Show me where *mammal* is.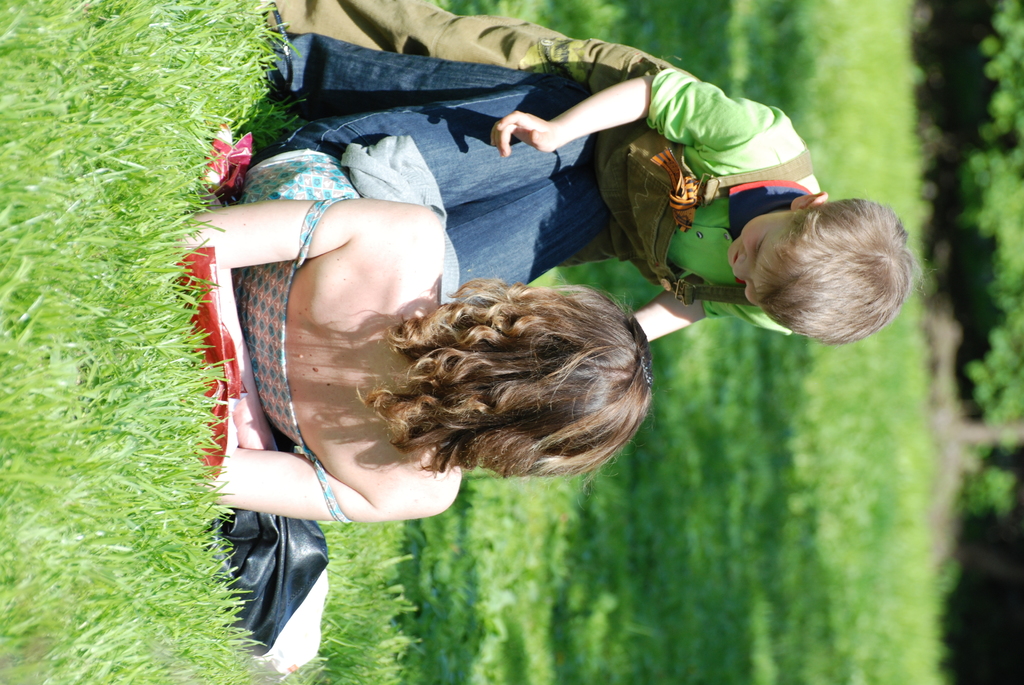
*mammal* is at {"x1": 248, "y1": 2, "x2": 932, "y2": 354}.
